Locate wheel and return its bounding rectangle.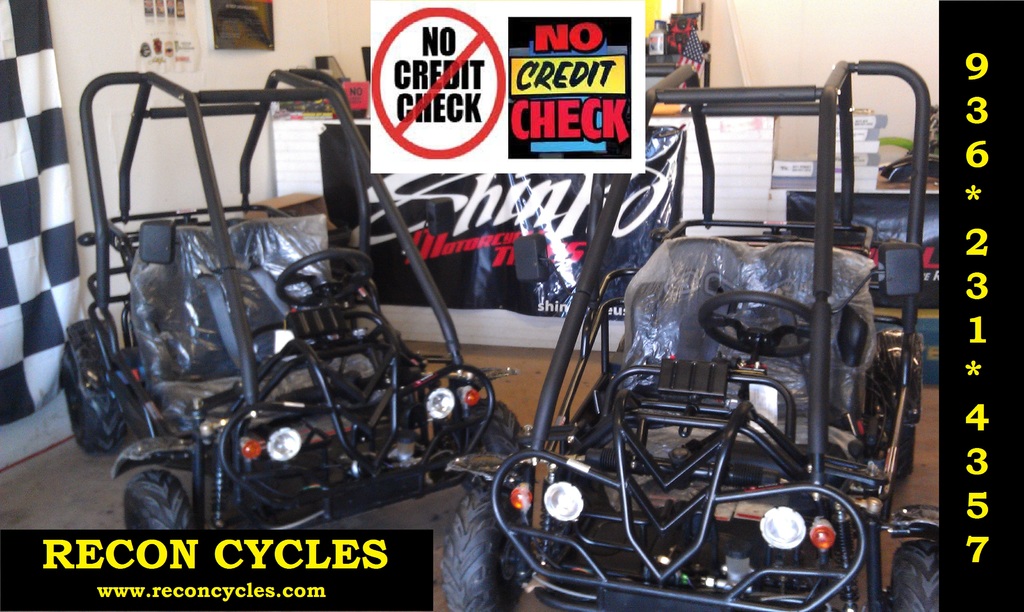
{"x1": 56, "y1": 329, "x2": 108, "y2": 455}.
